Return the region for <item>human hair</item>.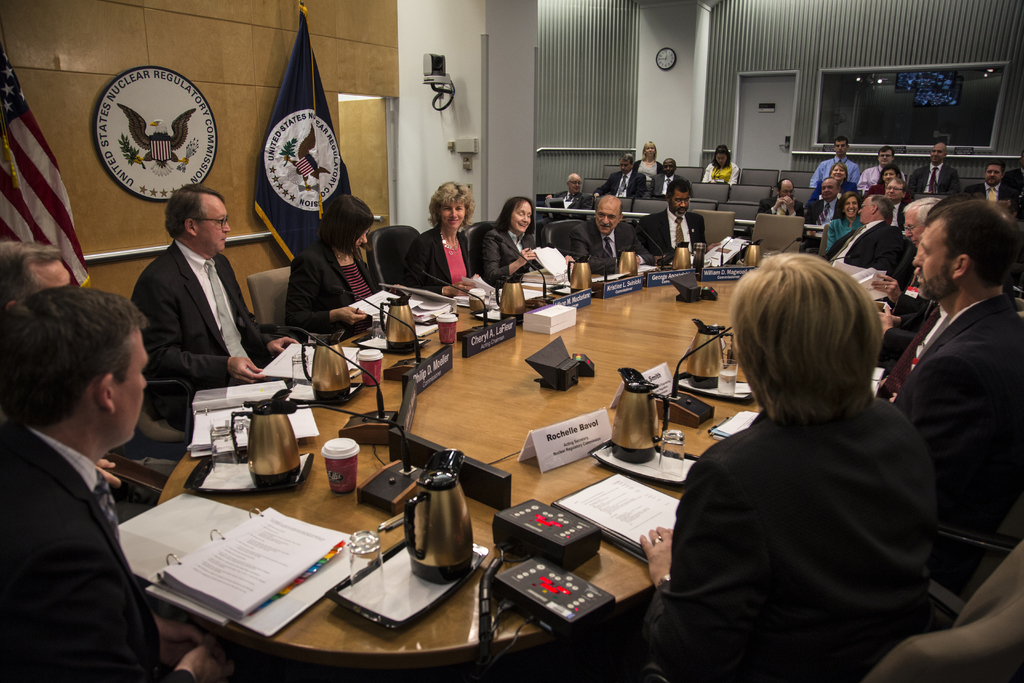
bbox=(0, 284, 150, 425).
